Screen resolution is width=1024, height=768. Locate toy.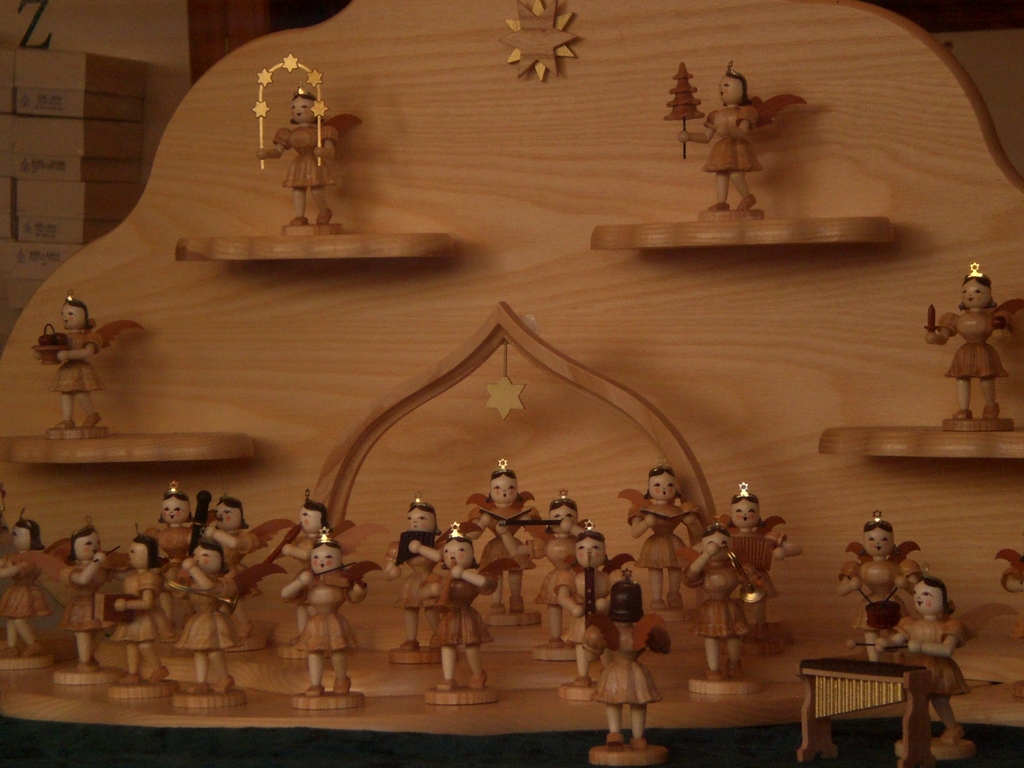
left=675, top=527, right=773, bottom=700.
